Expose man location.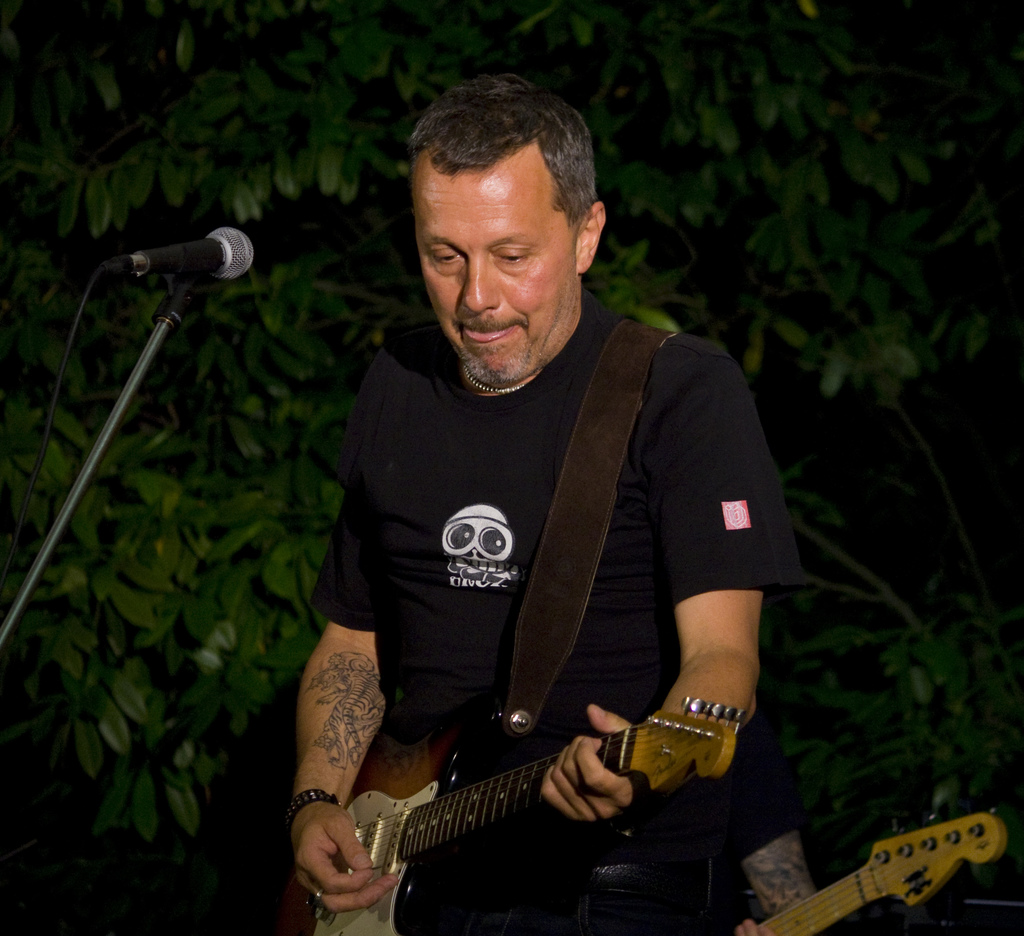
Exposed at 266, 84, 795, 935.
